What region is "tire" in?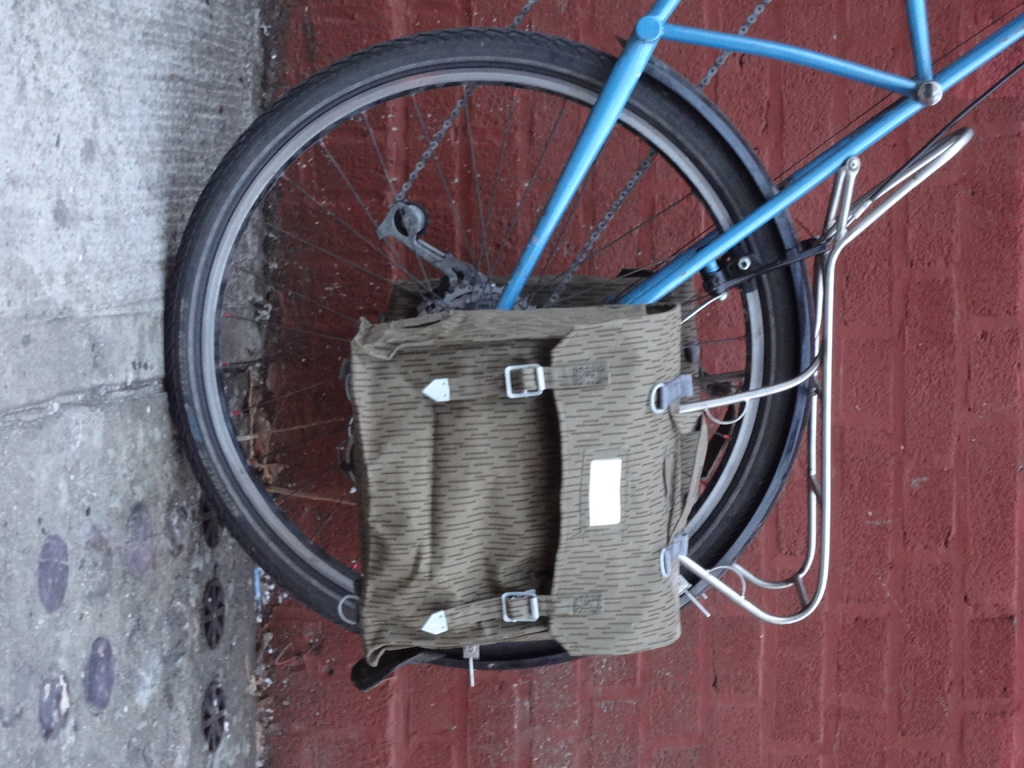
left=172, top=0, right=886, bottom=653.
